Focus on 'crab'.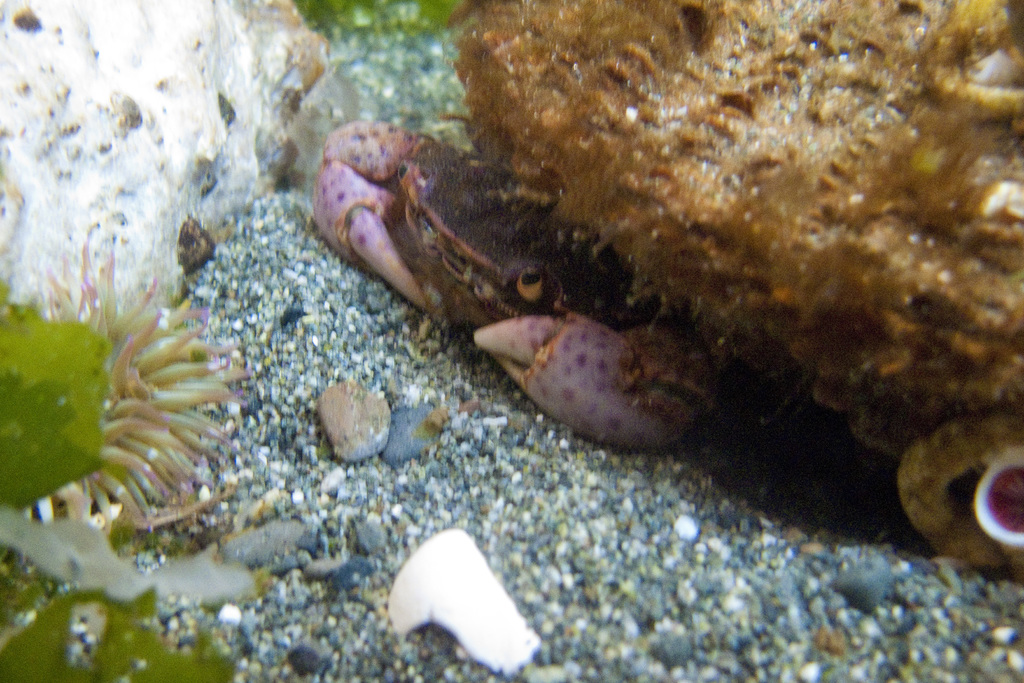
Focused at [308, 0, 1023, 582].
